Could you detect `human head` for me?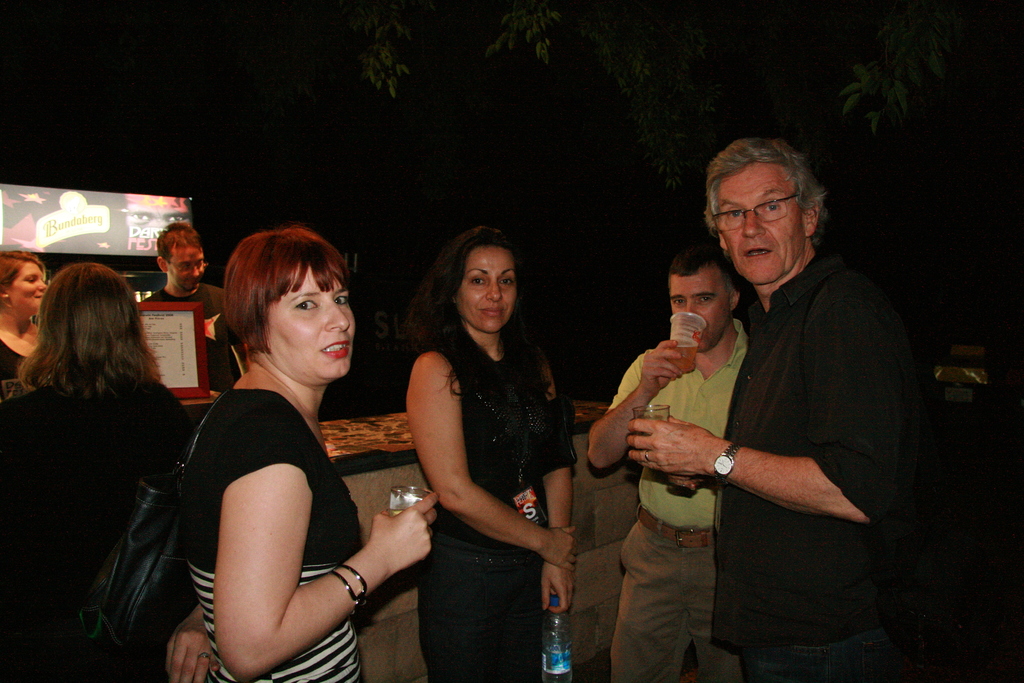
Detection result: [222, 227, 357, 383].
